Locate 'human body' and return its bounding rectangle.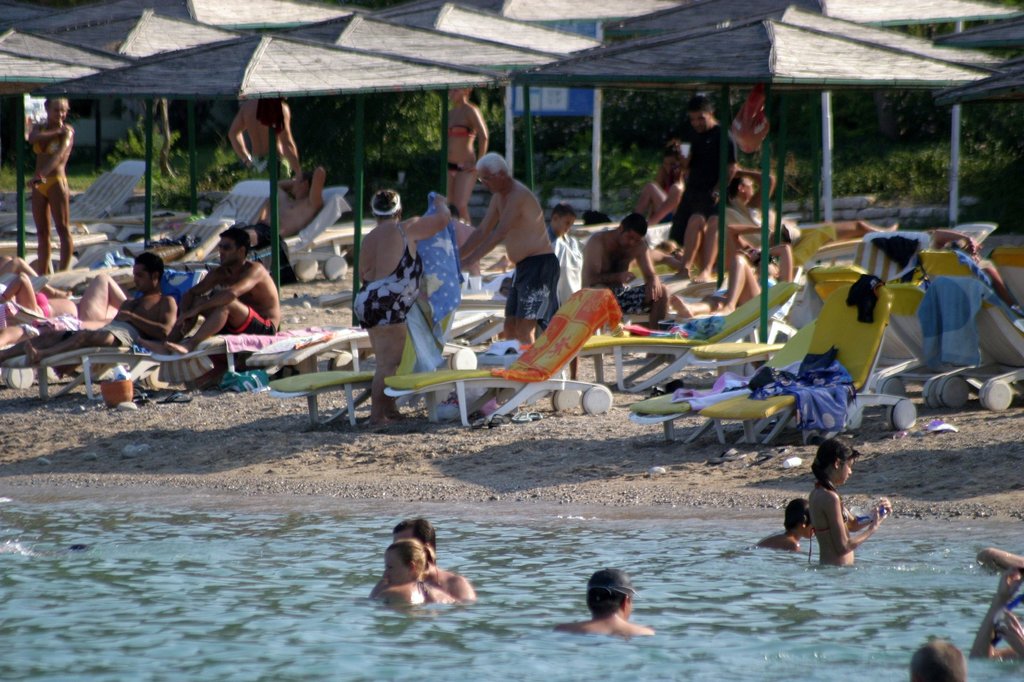
crop(357, 207, 460, 427).
